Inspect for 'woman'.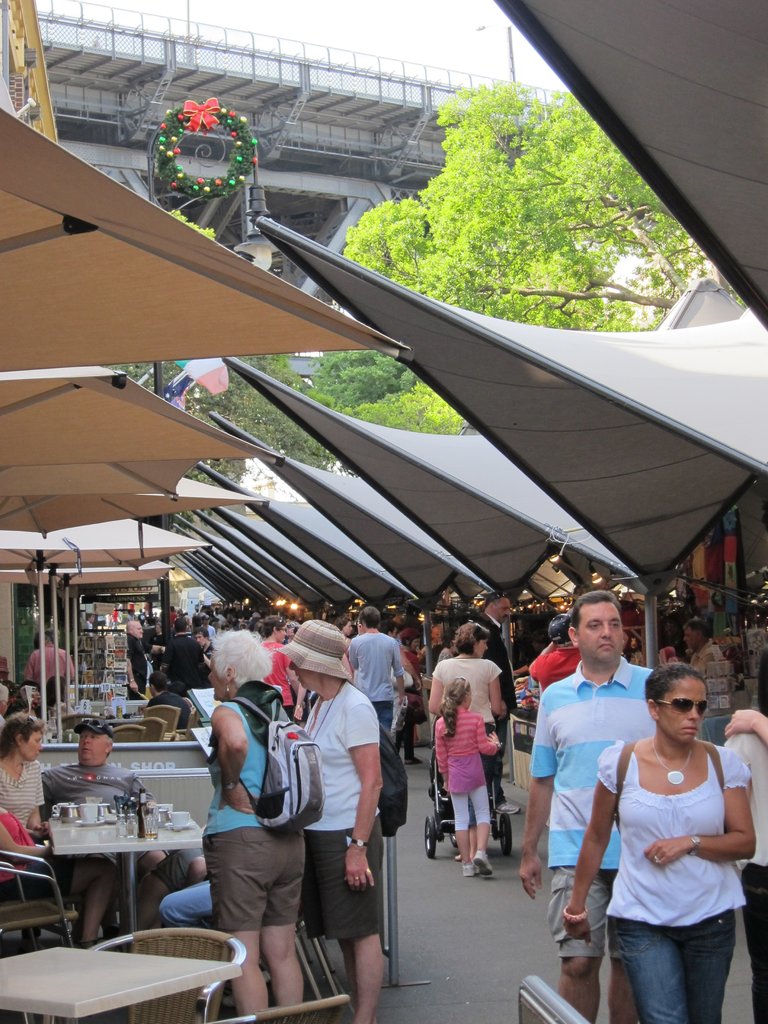
Inspection: <box>723,627,767,1023</box>.
